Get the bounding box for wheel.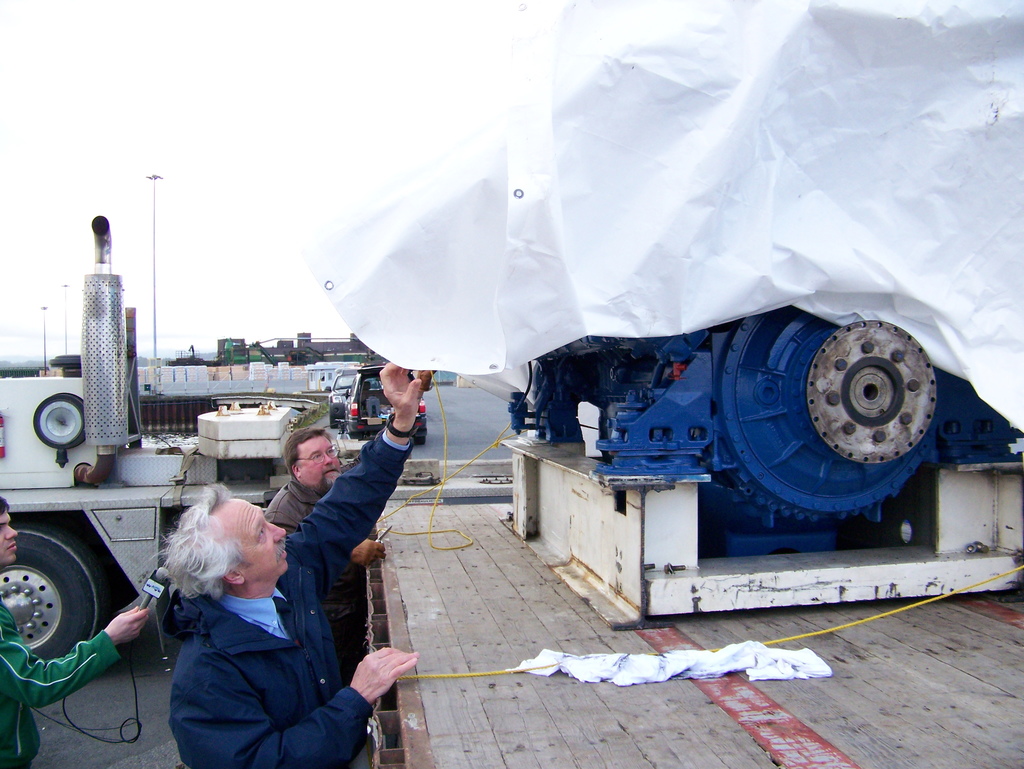
l=328, t=419, r=340, b=429.
